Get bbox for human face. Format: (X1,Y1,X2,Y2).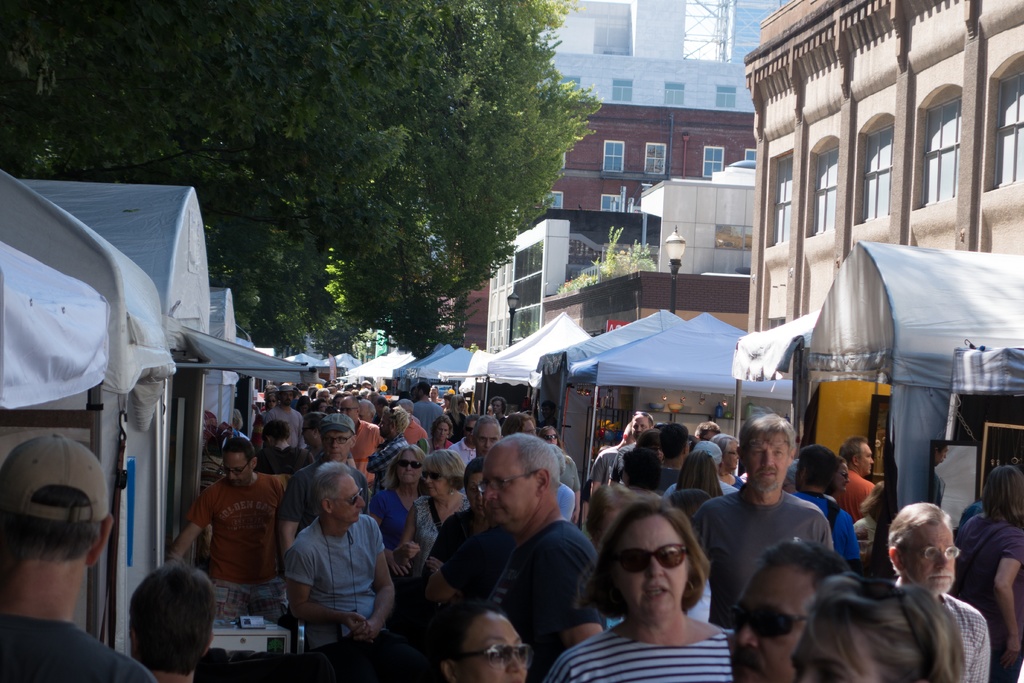
(899,520,954,593).
